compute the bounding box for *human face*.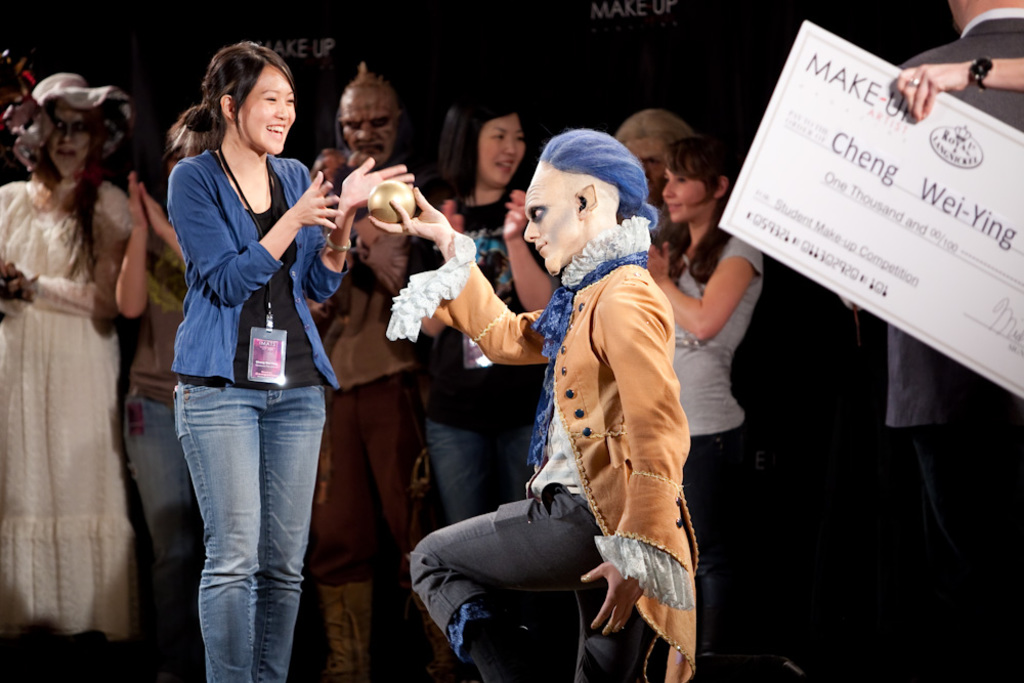
{"left": 627, "top": 138, "right": 666, "bottom": 199}.
